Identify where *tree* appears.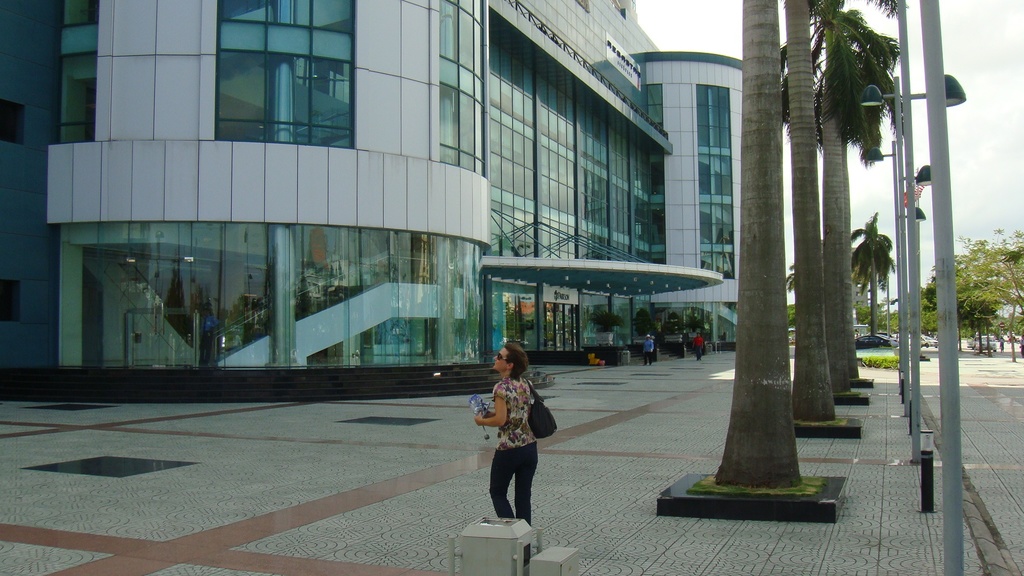
Appears at [775,0,899,392].
